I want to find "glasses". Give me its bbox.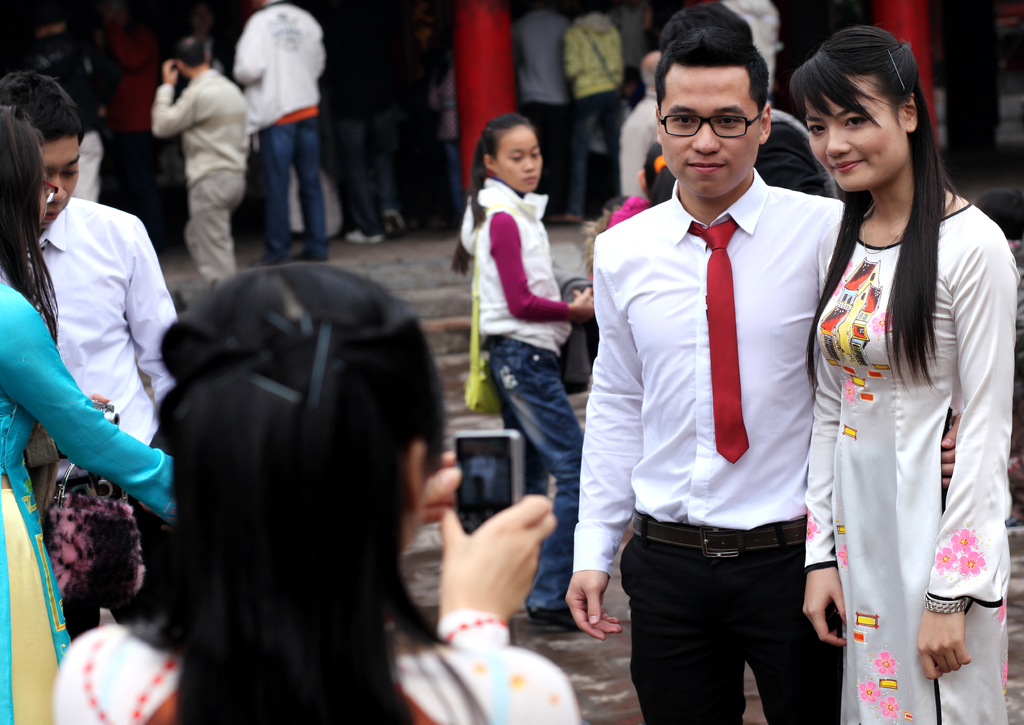
x1=40 y1=183 x2=57 y2=205.
